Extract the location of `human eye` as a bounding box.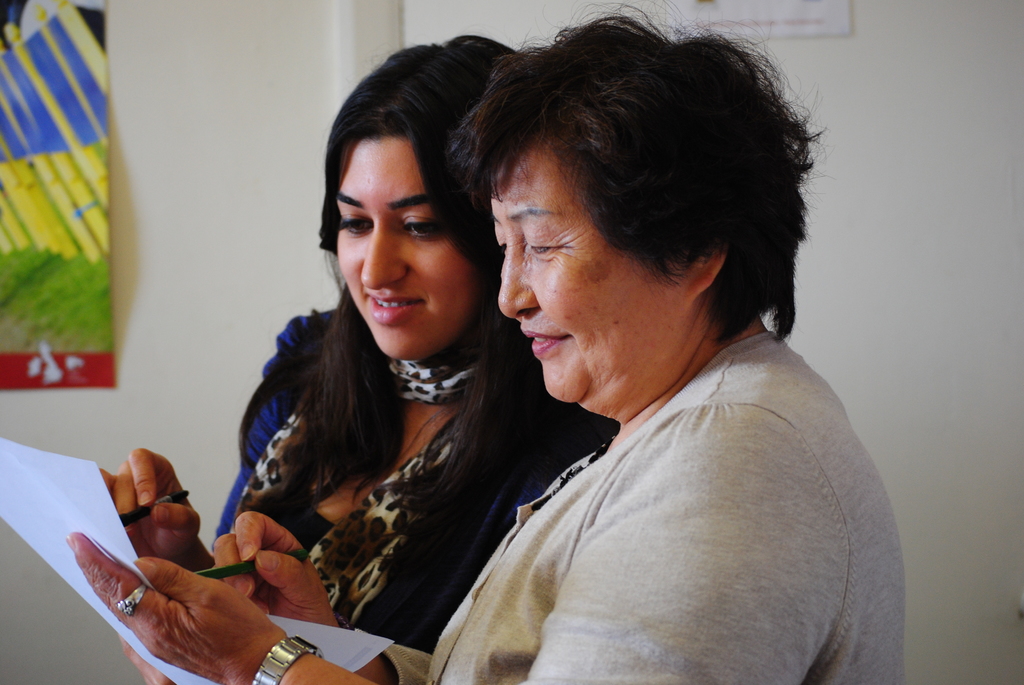
342 218 373 235.
